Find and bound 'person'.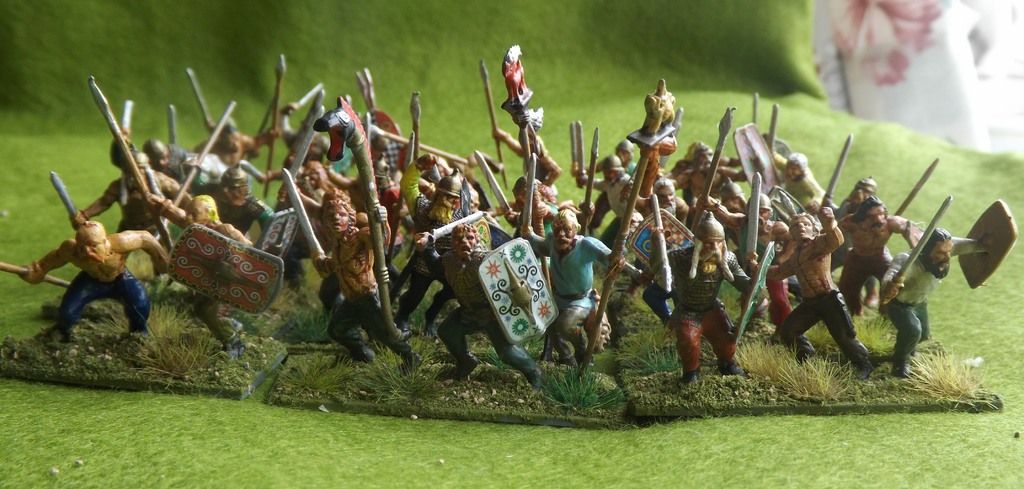
Bound: box=[410, 175, 468, 239].
